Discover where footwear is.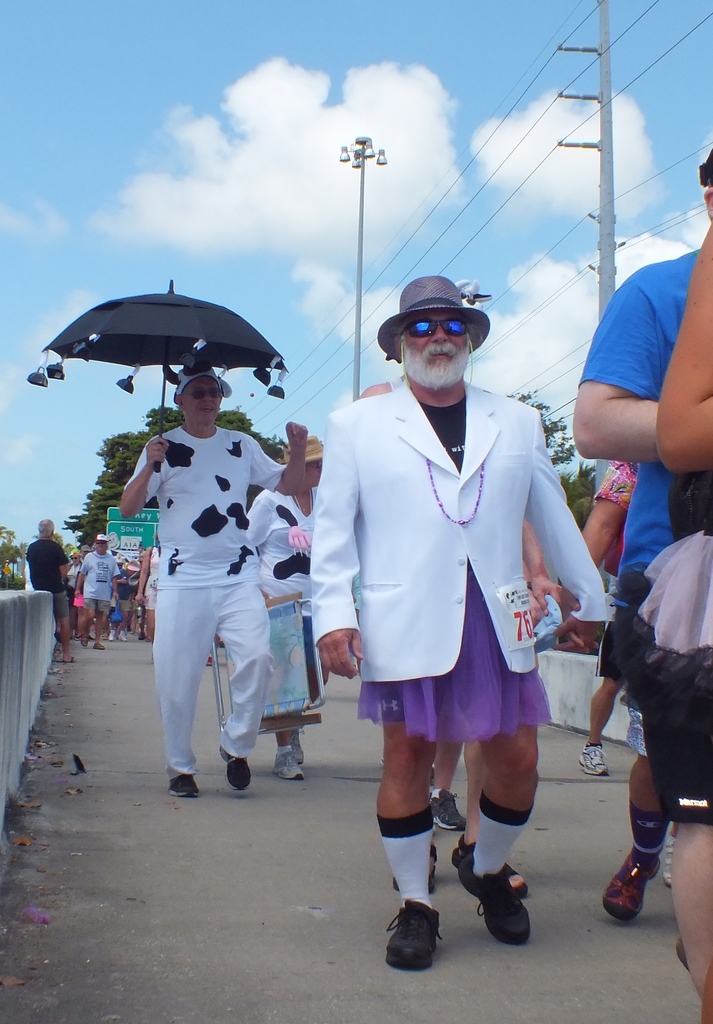
Discovered at l=385, t=896, r=444, b=970.
